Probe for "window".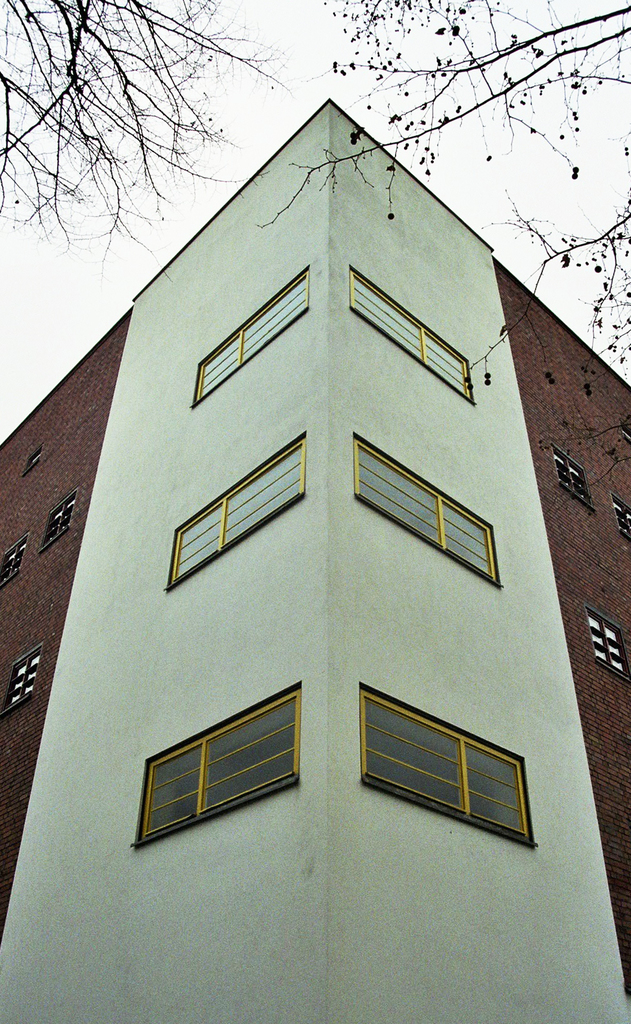
Probe result: 42, 491, 76, 554.
